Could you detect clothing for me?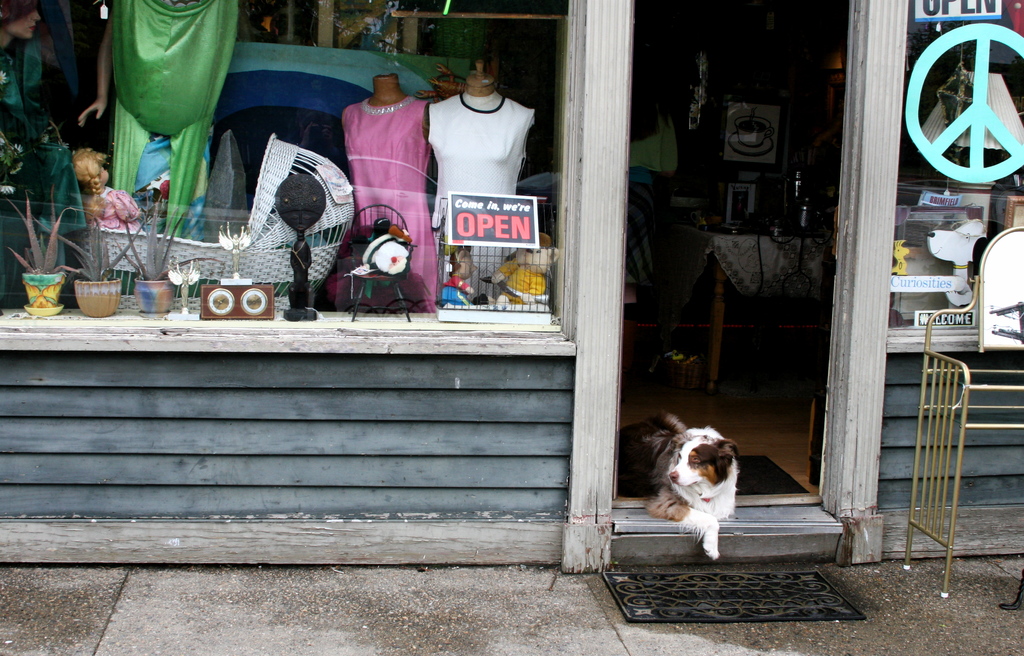
Detection result: <box>333,76,442,241</box>.
